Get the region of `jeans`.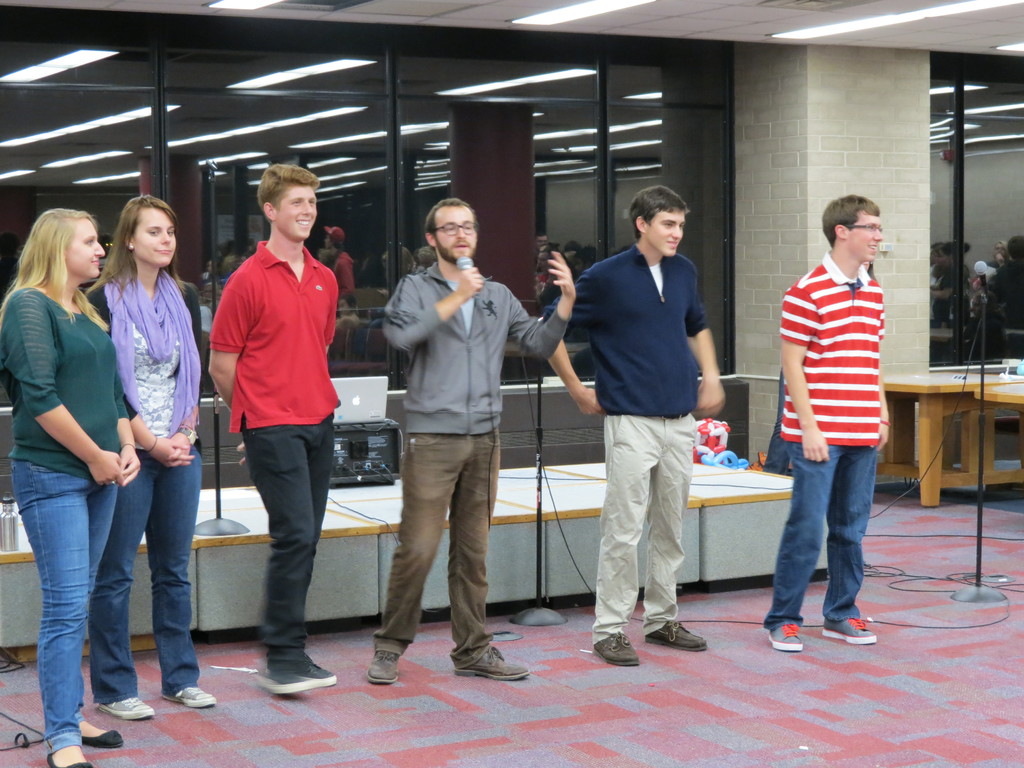
(762, 444, 888, 648).
